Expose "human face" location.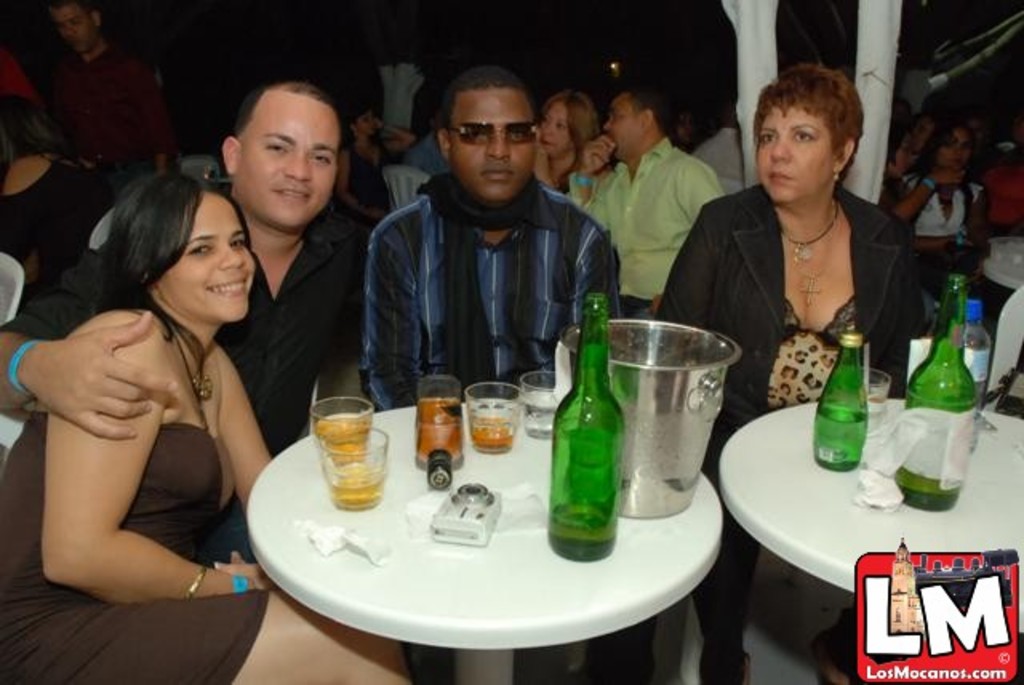
Exposed at 754 102 829 187.
